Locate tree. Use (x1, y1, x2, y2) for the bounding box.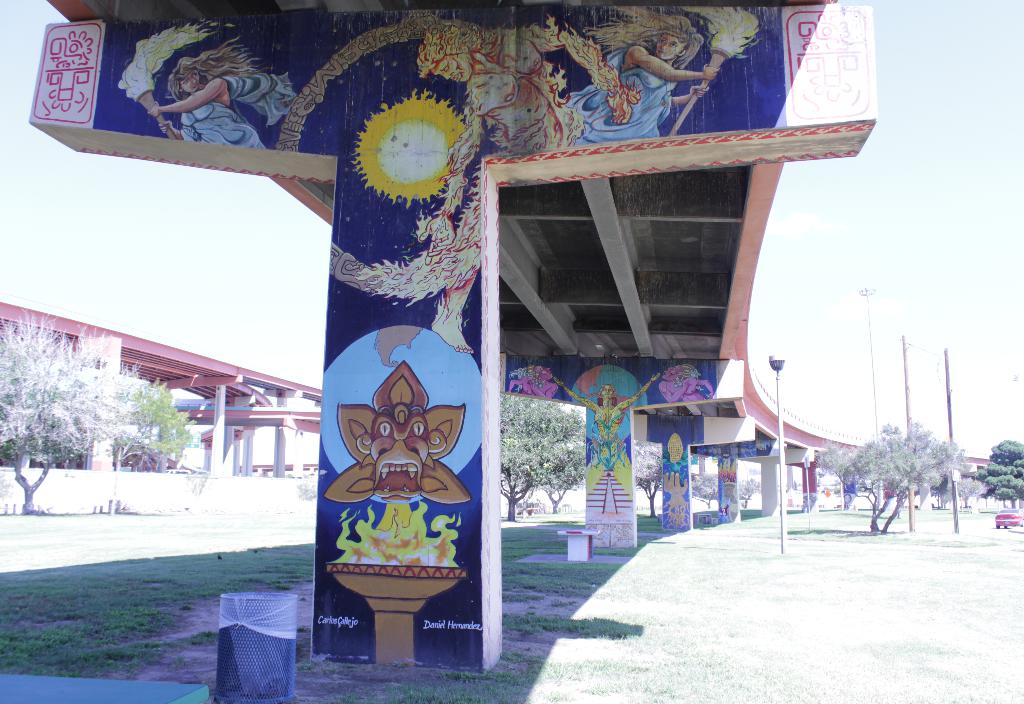
(857, 412, 984, 520).
